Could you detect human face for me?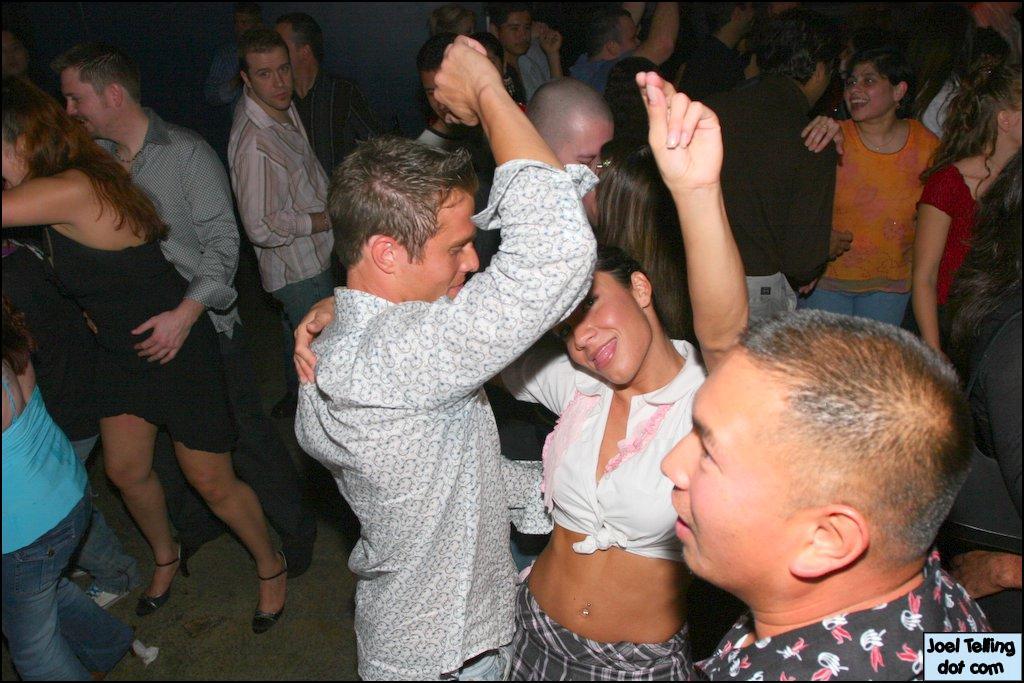
Detection result: bbox=[847, 62, 896, 121].
